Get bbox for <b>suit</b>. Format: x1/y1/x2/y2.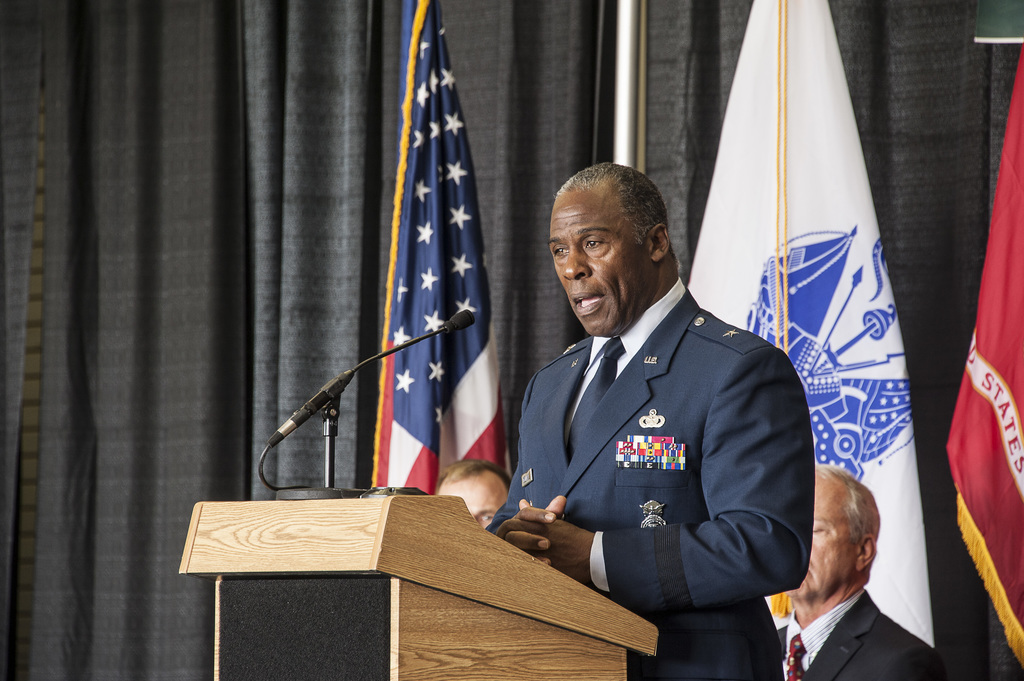
776/591/950/680.
